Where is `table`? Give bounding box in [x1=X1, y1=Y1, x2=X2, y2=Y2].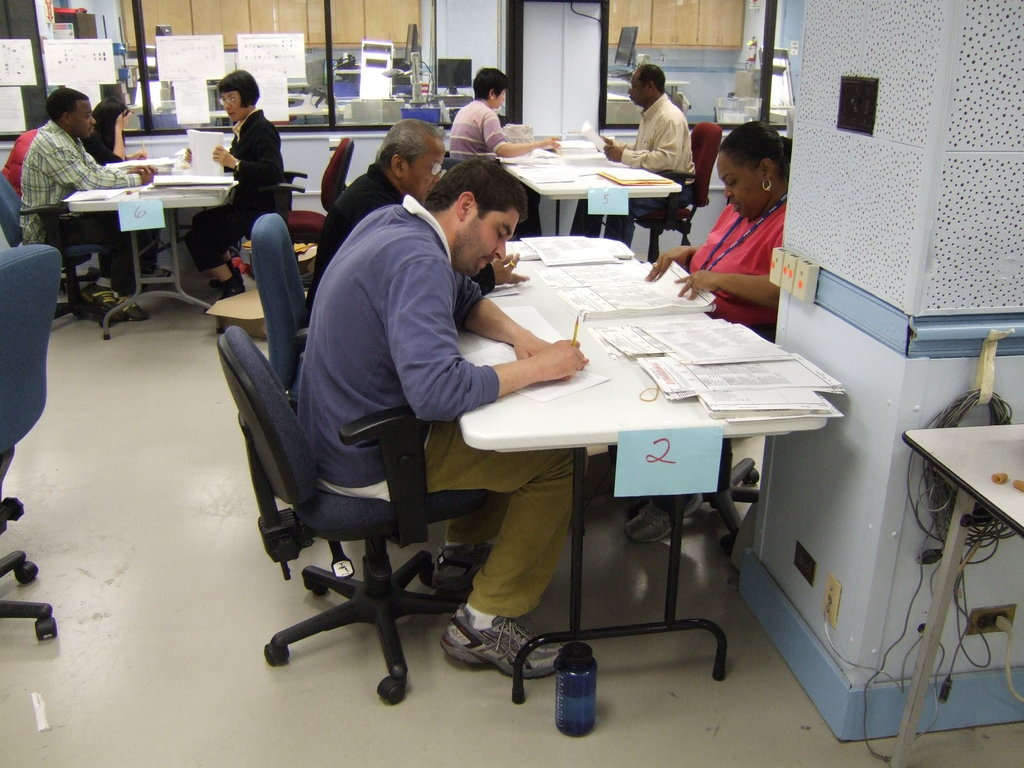
[x1=899, y1=425, x2=1023, y2=767].
